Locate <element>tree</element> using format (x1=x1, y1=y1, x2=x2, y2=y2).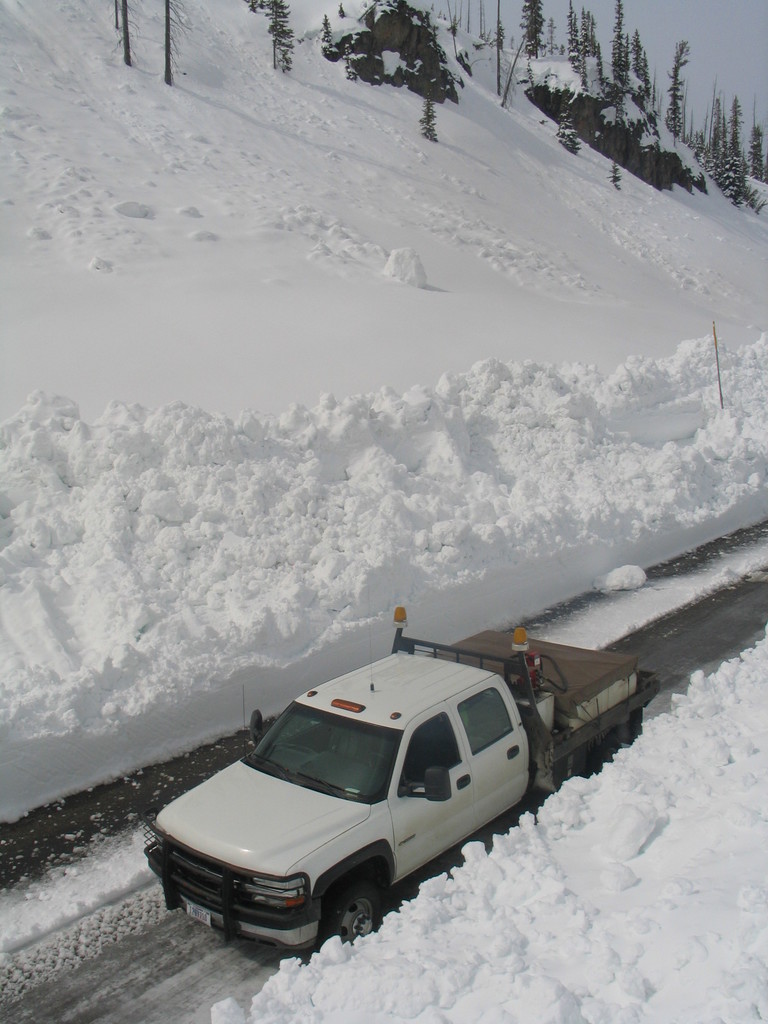
(x1=616, y1=3, x2=653, y2=95).
